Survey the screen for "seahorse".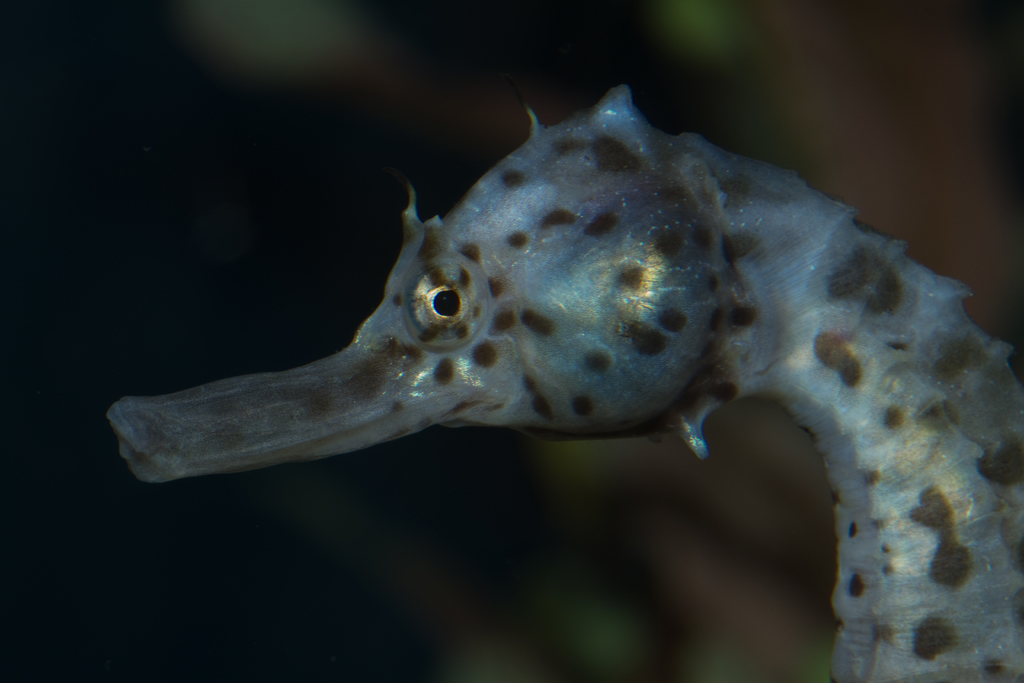
Survey found: rect(109, 82, 1023, 682).
